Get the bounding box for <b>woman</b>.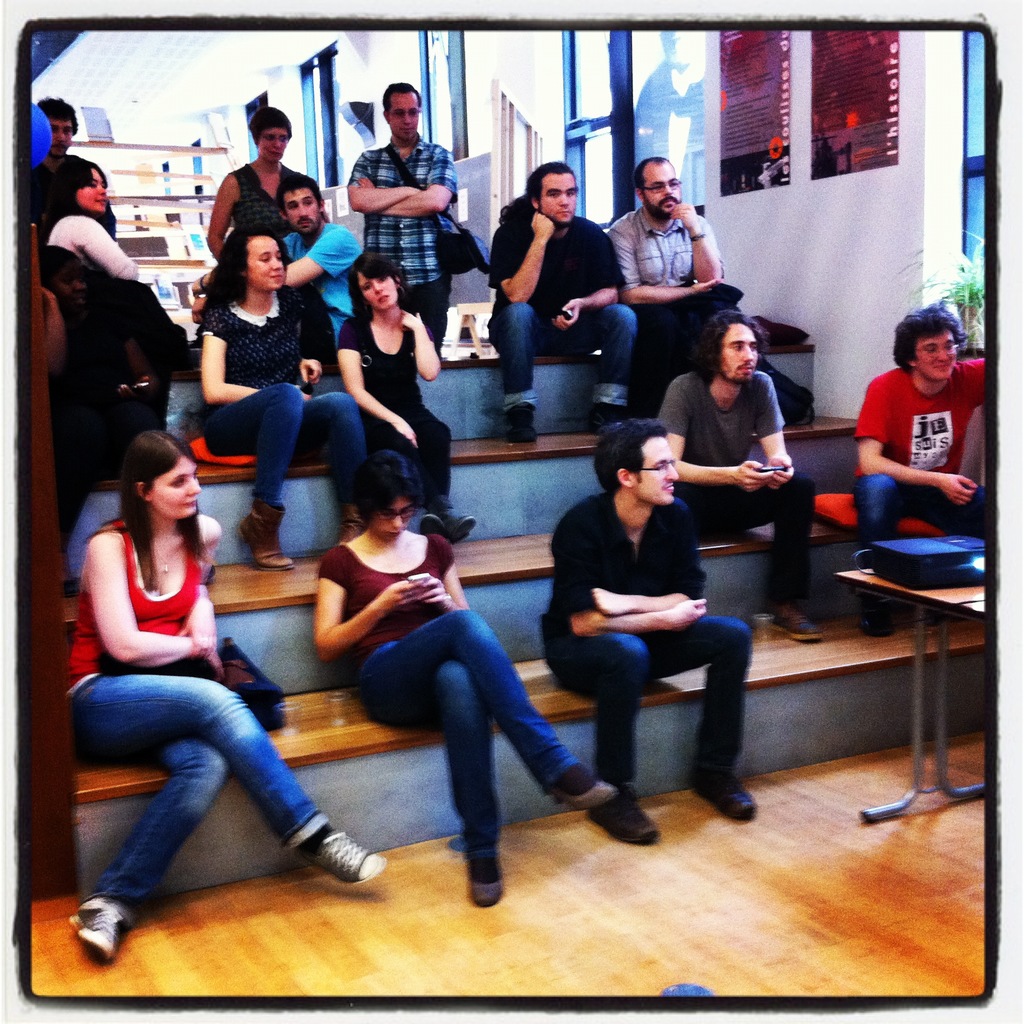
{"x1": 312, "y1": 449, "x2": 662, "y2": 910}.
